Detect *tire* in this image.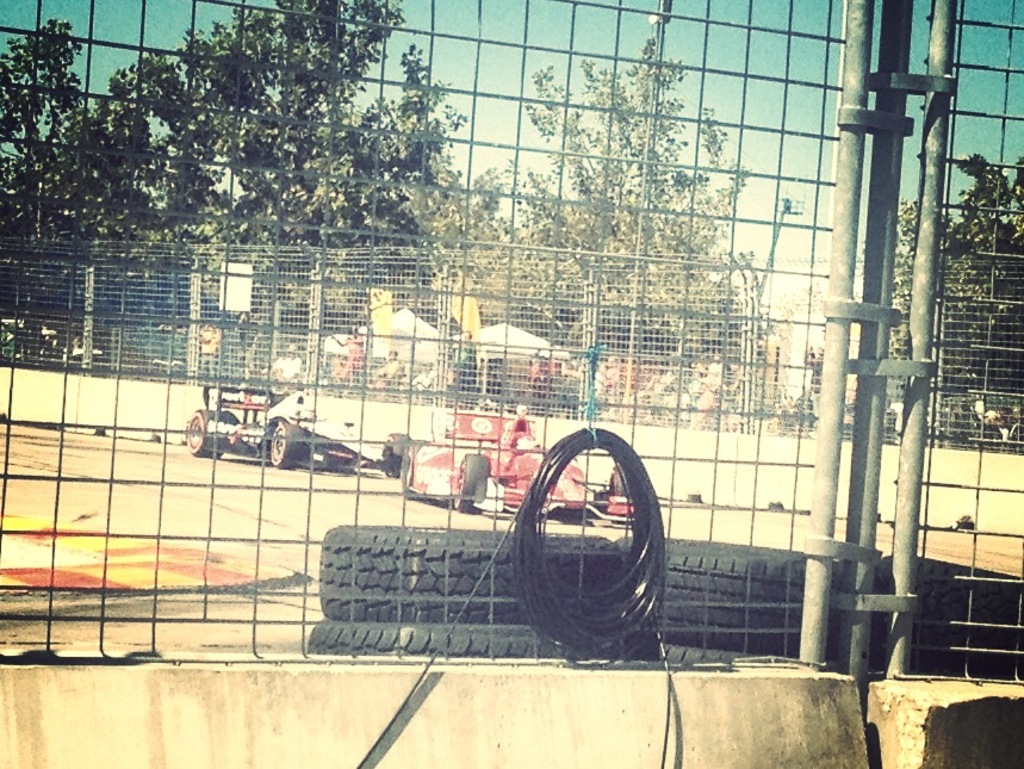
Detection: locate(309, 624, 561, 655).
